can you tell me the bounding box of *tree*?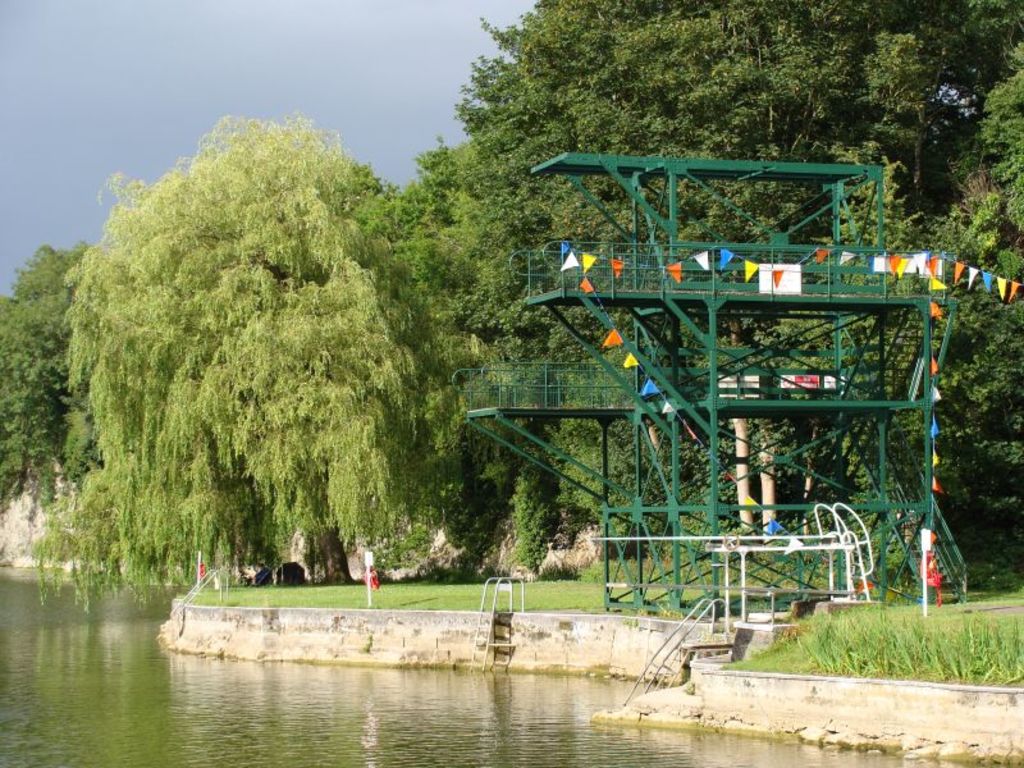
[left=36, top=118, right=466, bottom=588].
